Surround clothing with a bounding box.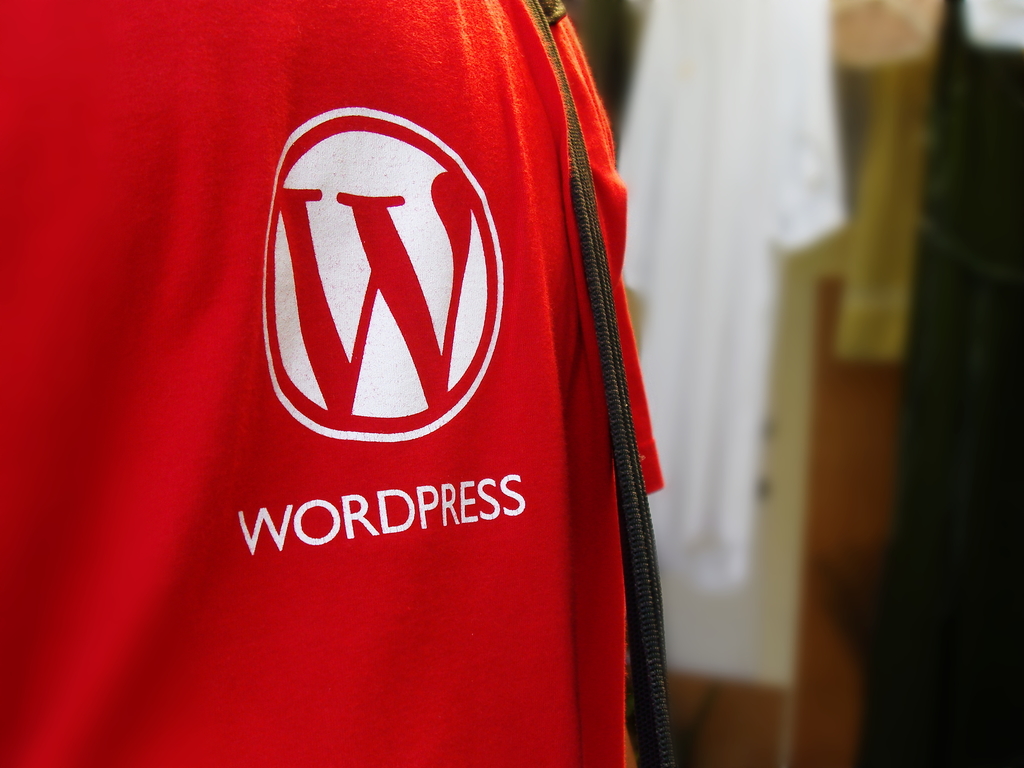
bbox(0, 0, 662, 767).
